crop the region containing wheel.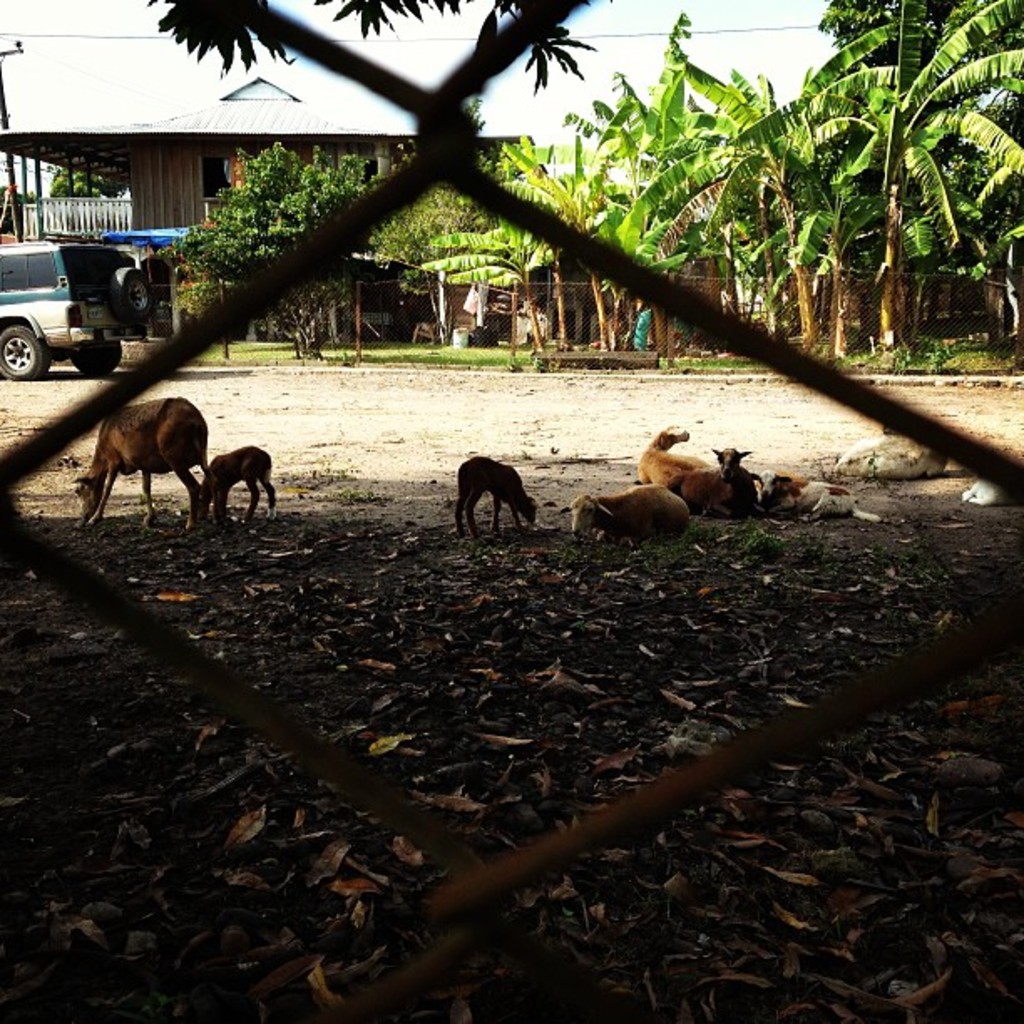
Crop region: (left=0, top=320, right=42, bottom=390).
